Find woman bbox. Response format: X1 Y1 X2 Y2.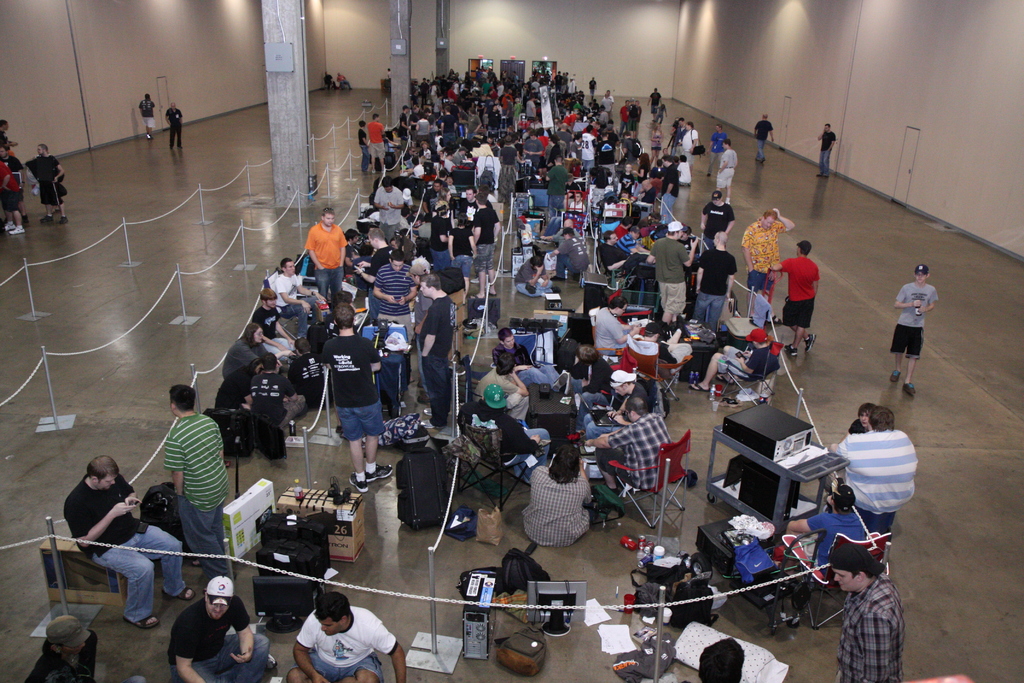
655 104 665 118.
